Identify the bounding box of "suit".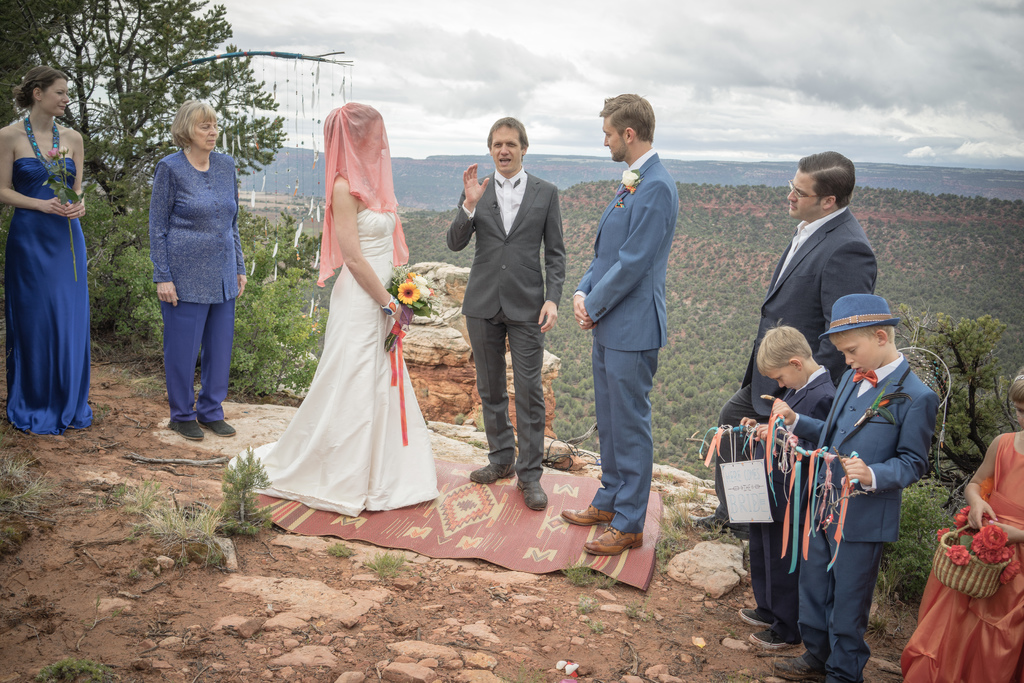
select_region(452, 111, 565, 506).
